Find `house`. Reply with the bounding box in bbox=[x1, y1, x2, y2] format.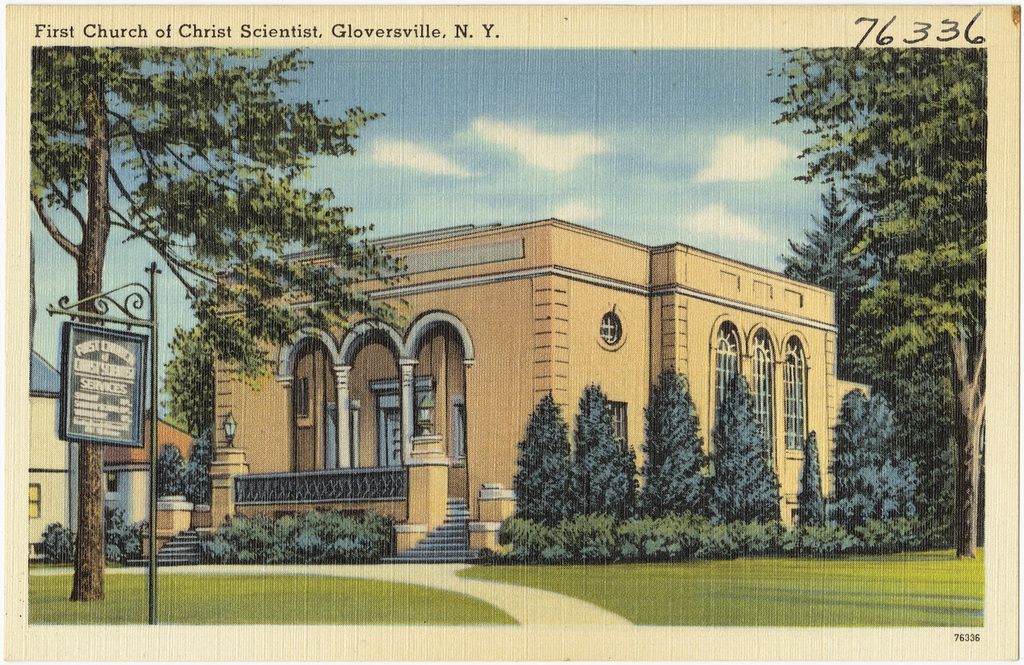
bbox=[21, 351, 74, 563].
